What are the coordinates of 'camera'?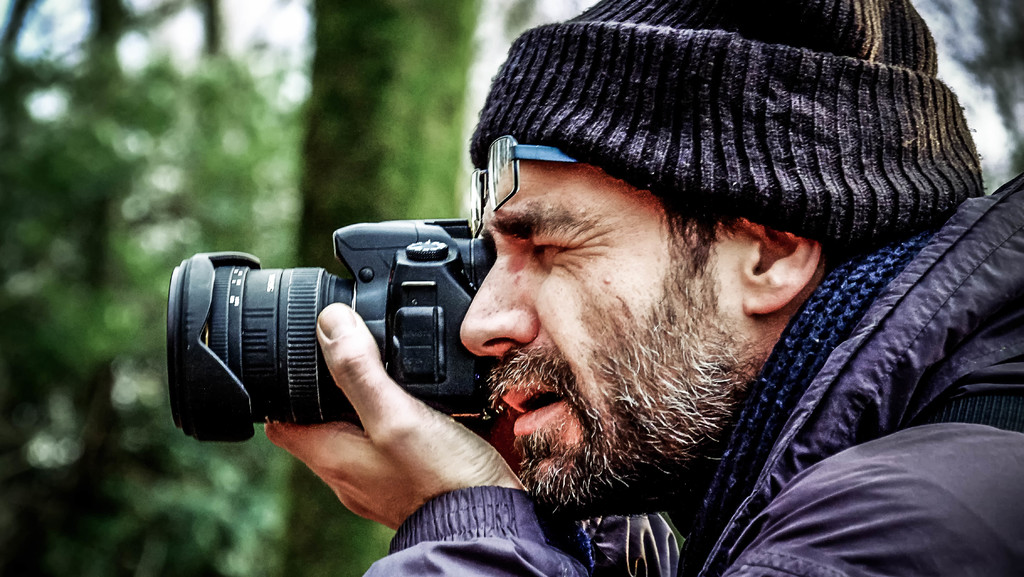
select_region(150, 194, 433, 437).
